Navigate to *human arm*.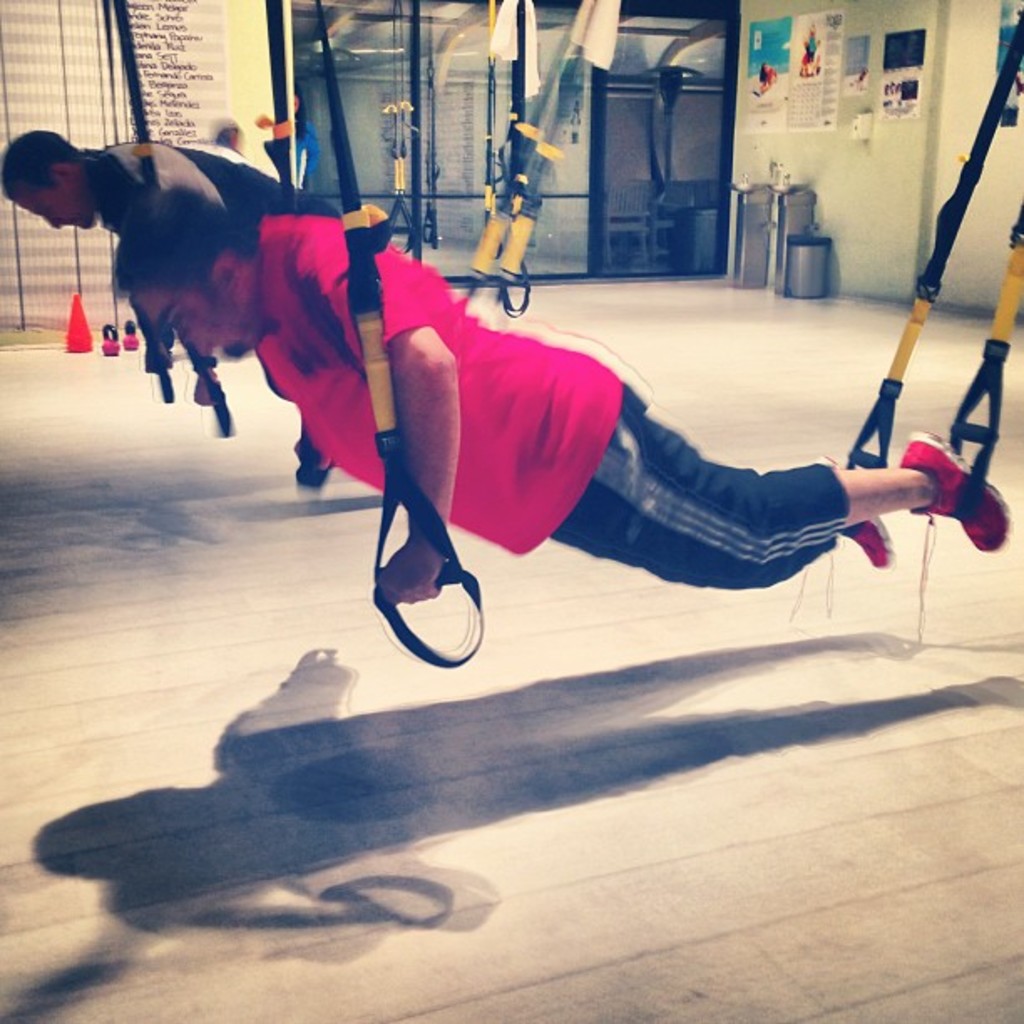
Navigation target: 125,243,182,395.
